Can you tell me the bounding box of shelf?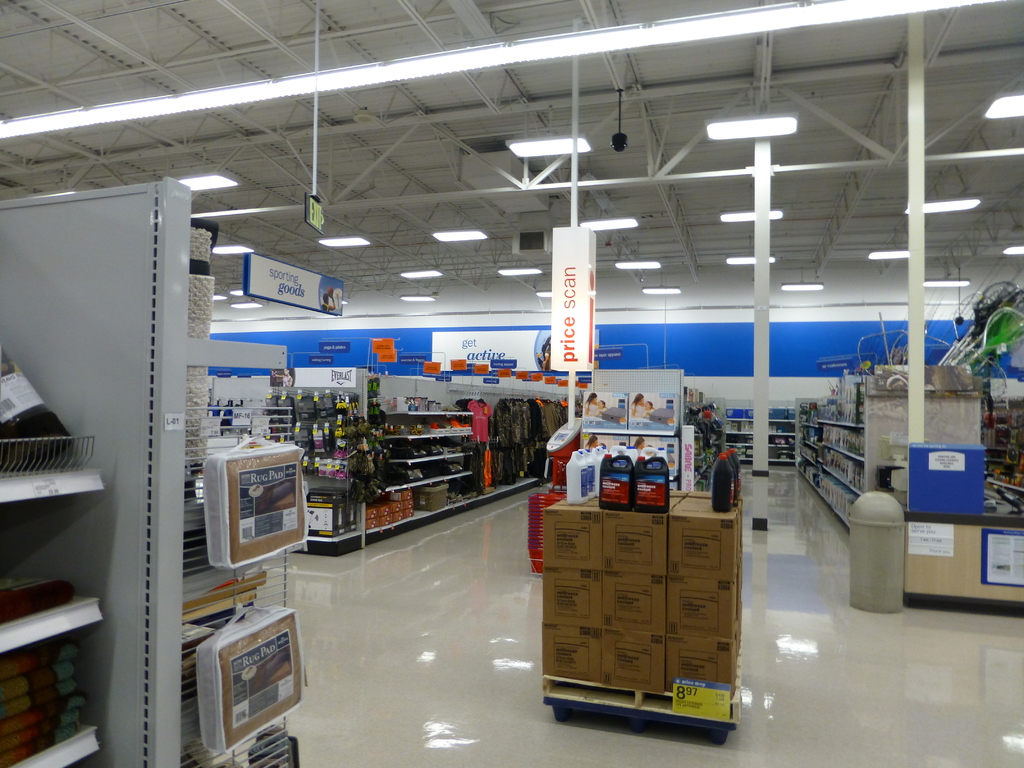
296 466 360 543.
